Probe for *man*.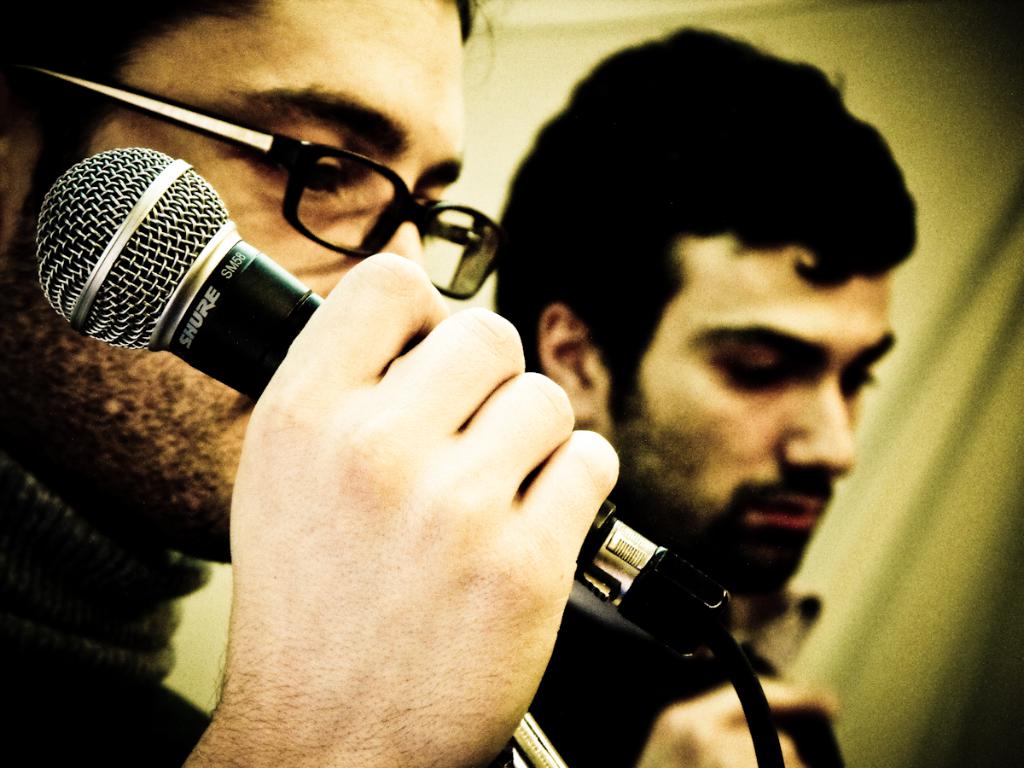
Probe result: bbox(359, 39, 986, 765).
